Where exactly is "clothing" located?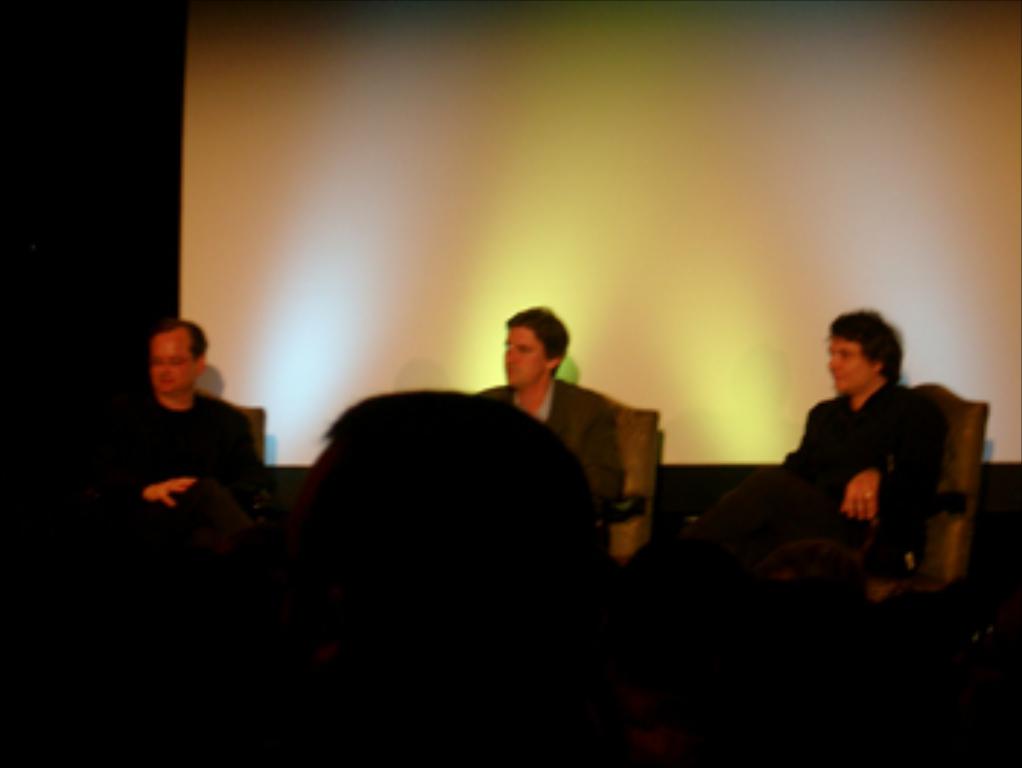
Its bounding box is region(108, 385, 266, 520).
